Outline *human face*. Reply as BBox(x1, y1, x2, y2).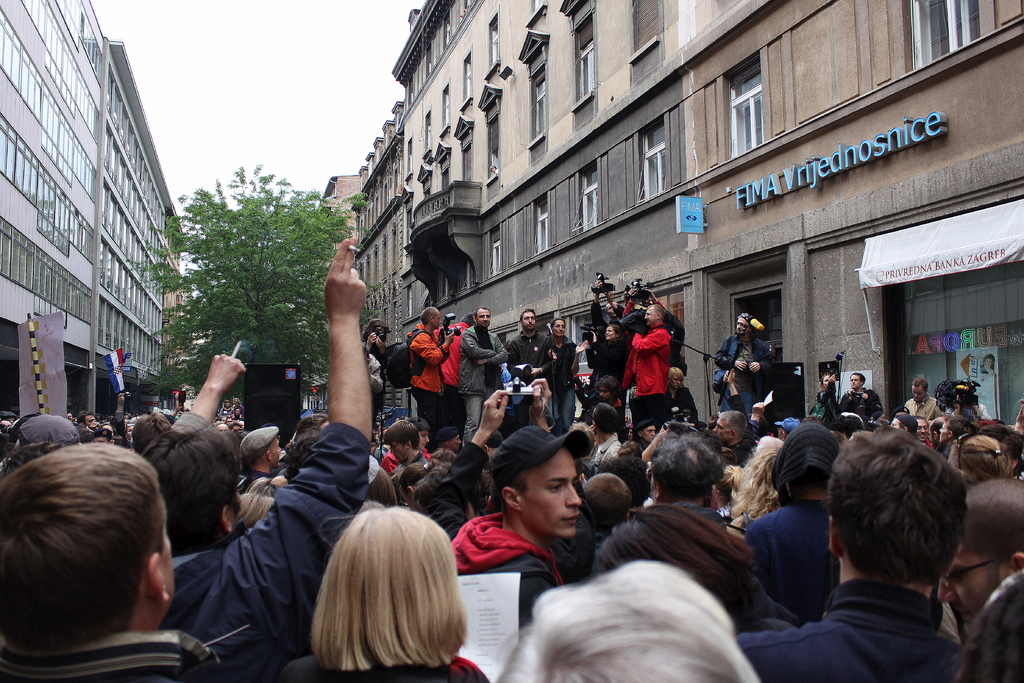
BBox(713, 419, 732, 447).
